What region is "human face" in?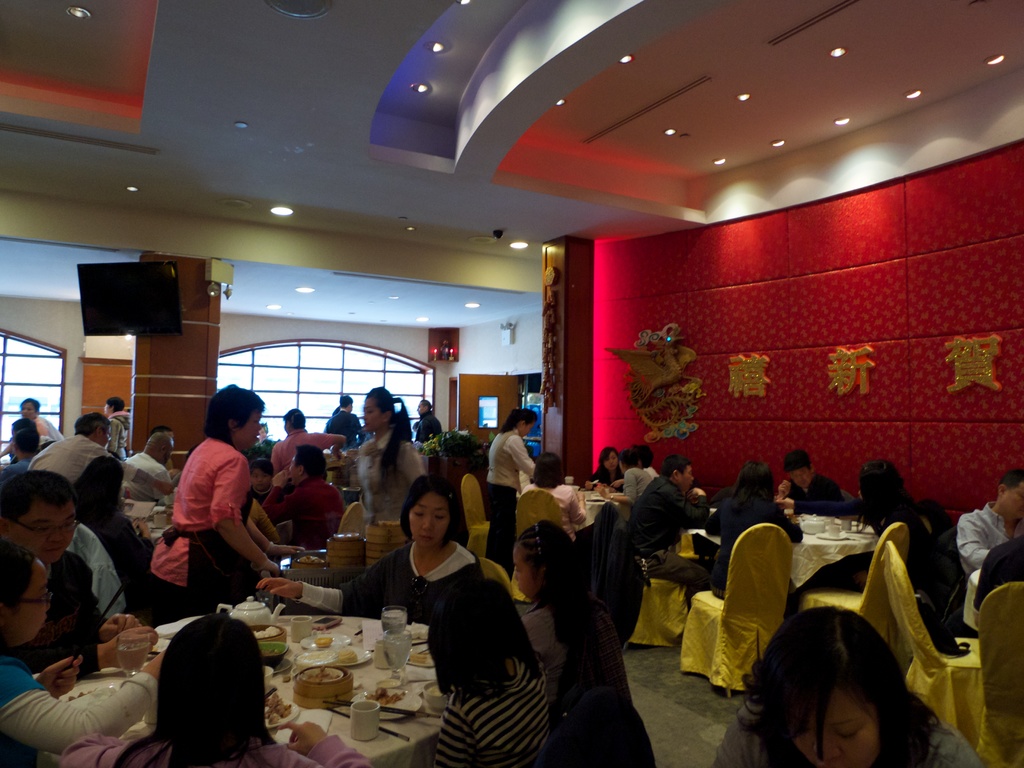
region(519, 425, 532, 440).
